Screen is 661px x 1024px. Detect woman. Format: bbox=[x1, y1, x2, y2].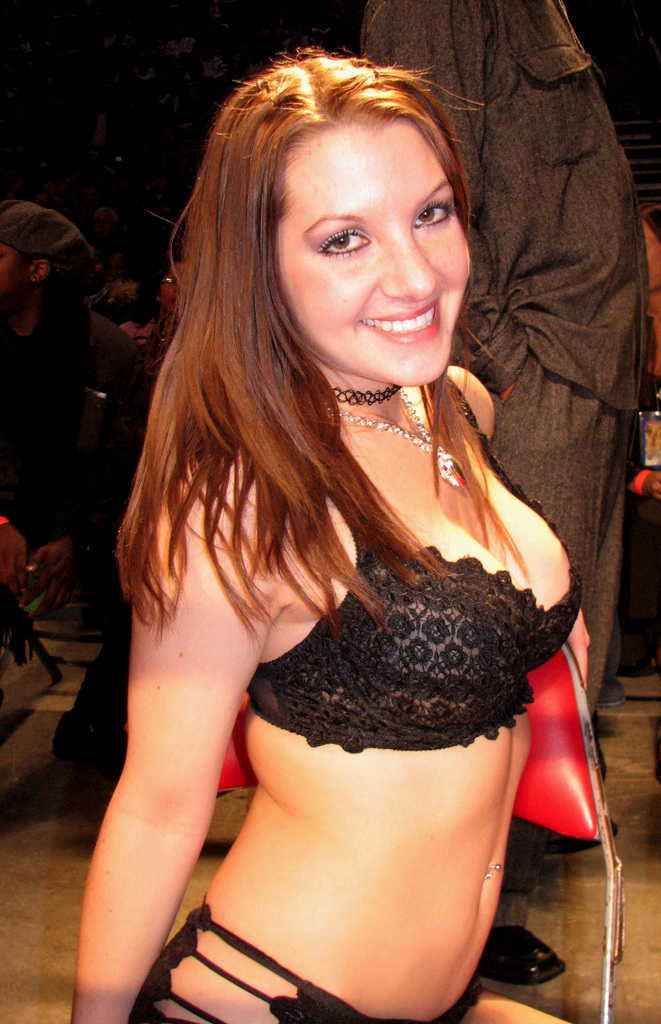
bbox=[76, 0, 599, 989].
